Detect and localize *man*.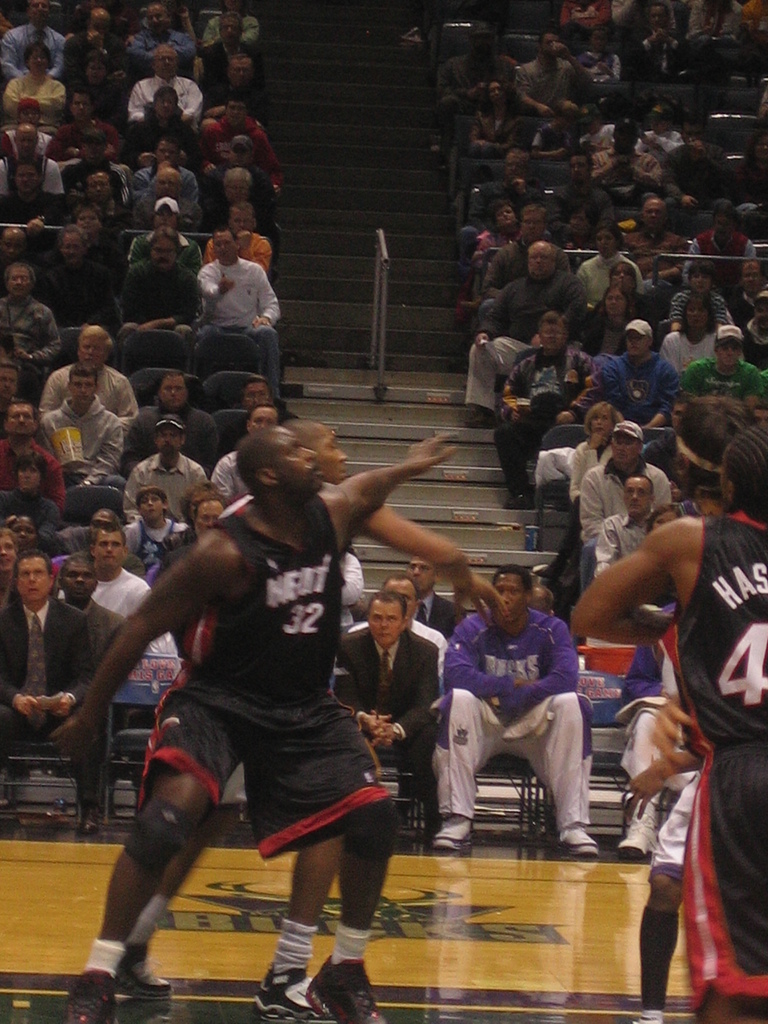
Localized at <bbox>157, 367, 218, 438</bbox>.
